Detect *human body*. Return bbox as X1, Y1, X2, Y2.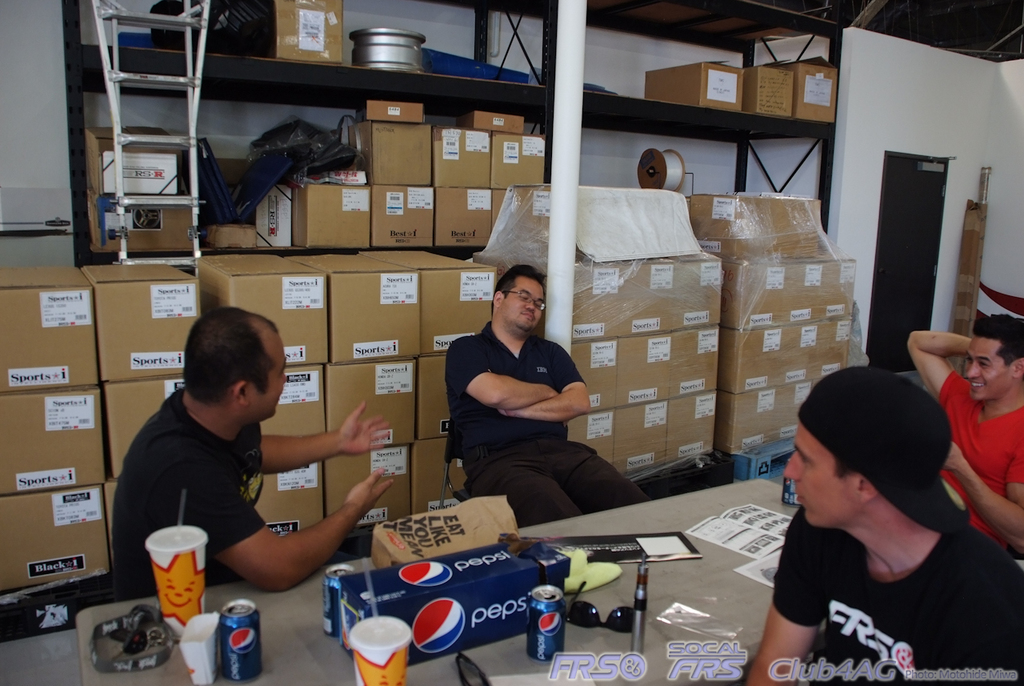
742, 511, 1023, 685.
